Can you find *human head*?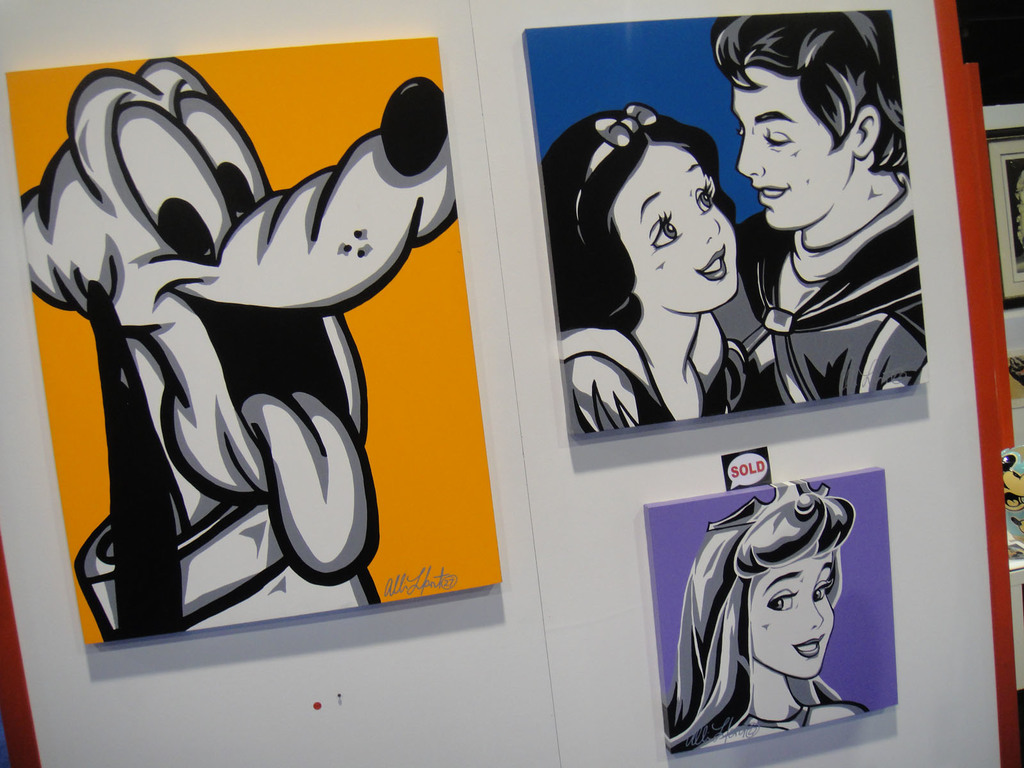
Yes, bounding box: left=682, top=483, right=861, bottom=680.
